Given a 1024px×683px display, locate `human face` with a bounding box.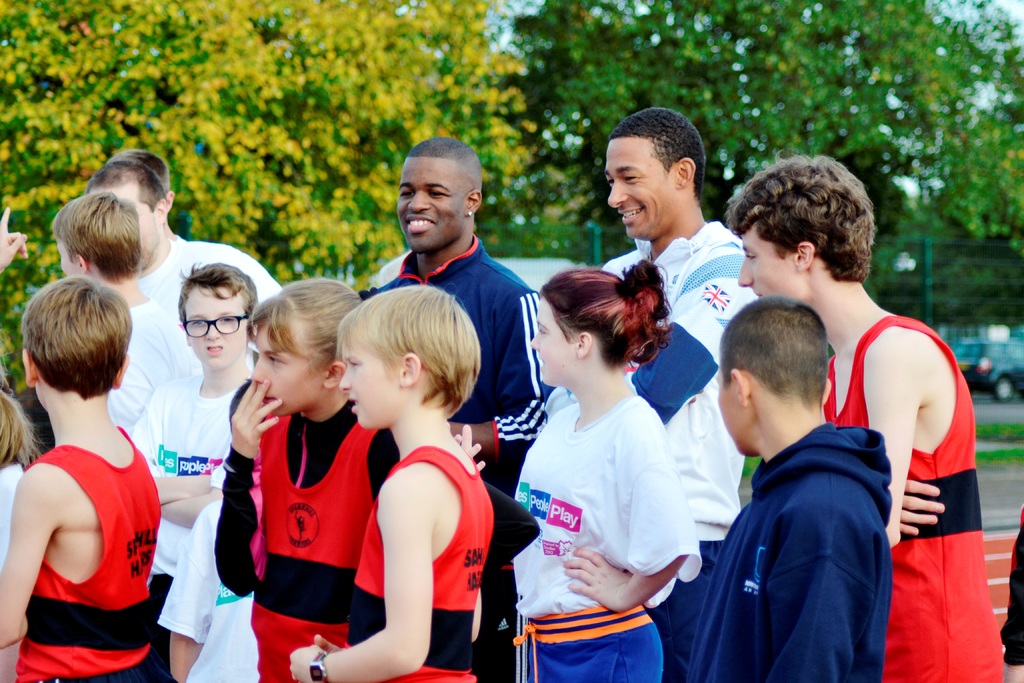
Located: bbox=[609, 142, 675, 238].
